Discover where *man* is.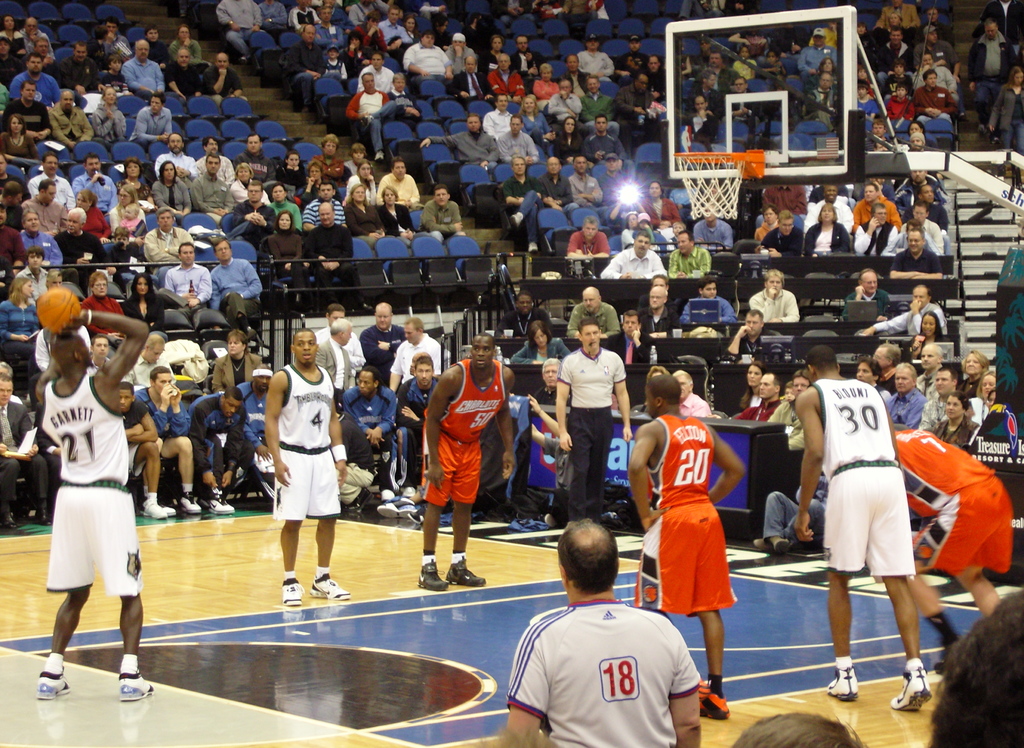
Discovered at region(632, 286, 675, 328).
